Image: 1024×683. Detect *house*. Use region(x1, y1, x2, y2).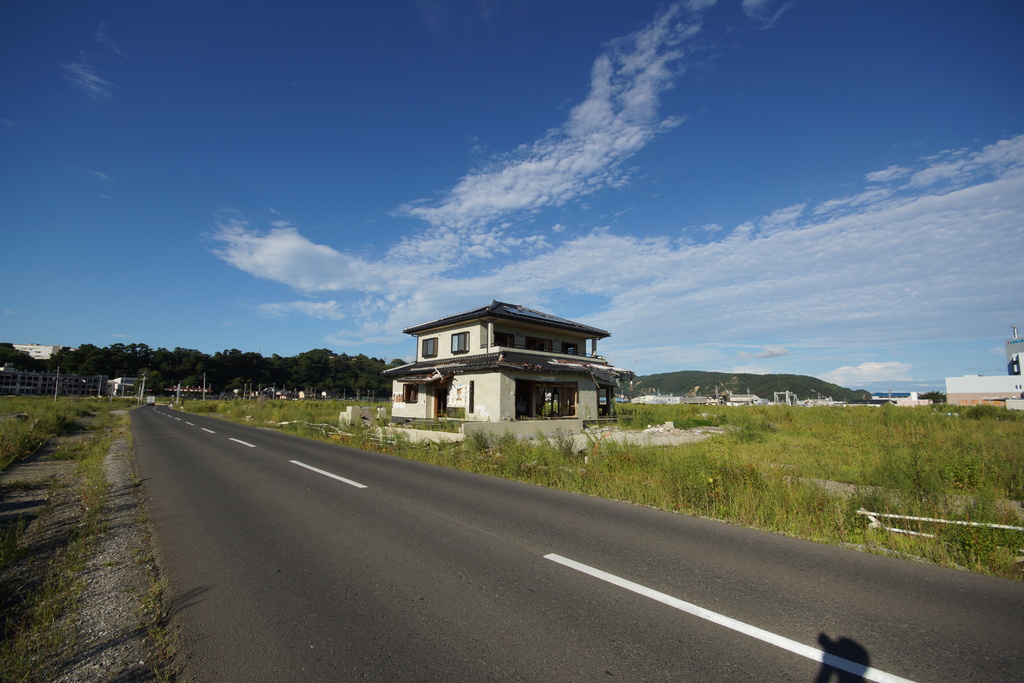
region(113, 377, 142, 397).
